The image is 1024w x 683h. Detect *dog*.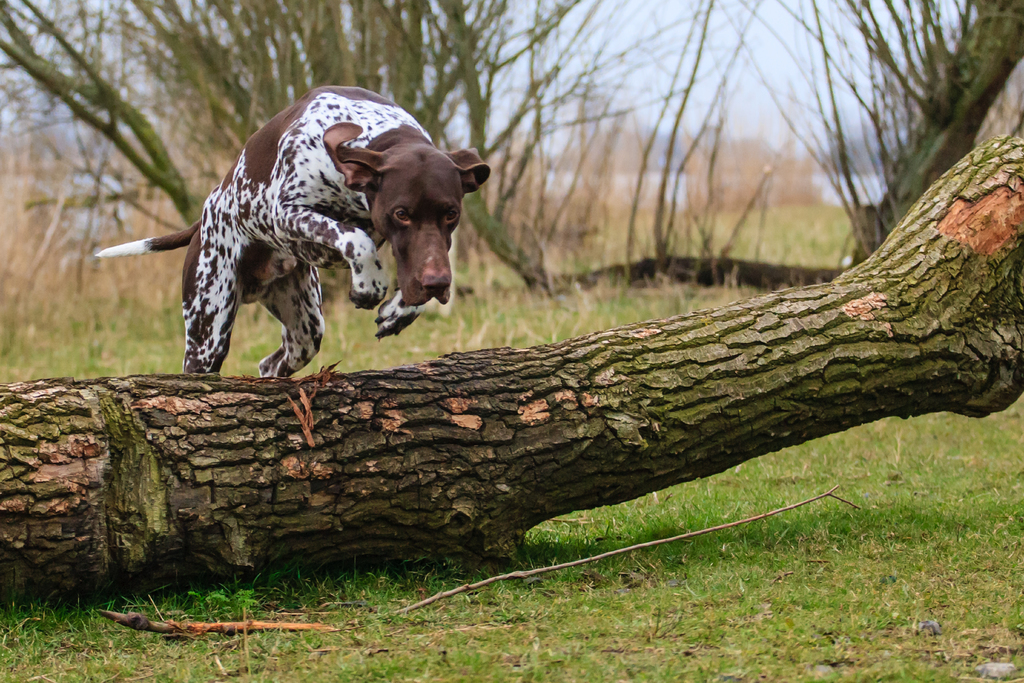
Detection: x1=94, y1=85, x2=494, y2=374.
